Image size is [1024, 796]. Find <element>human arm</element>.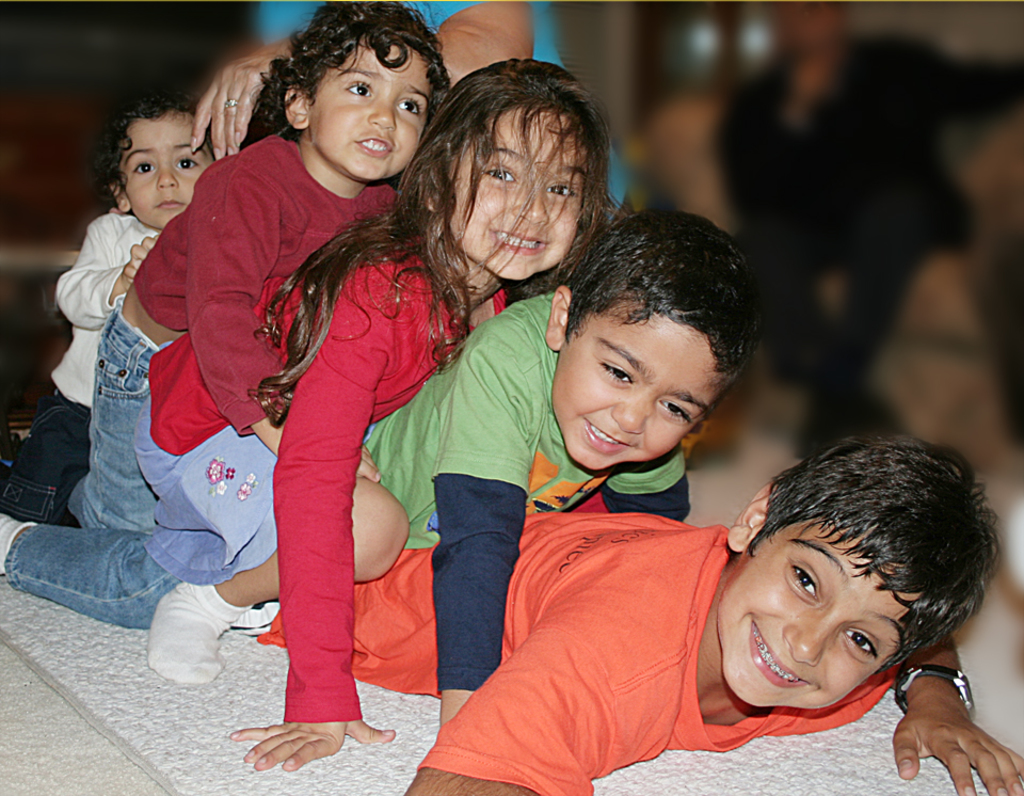
locate(428, 353, 523, 749).
